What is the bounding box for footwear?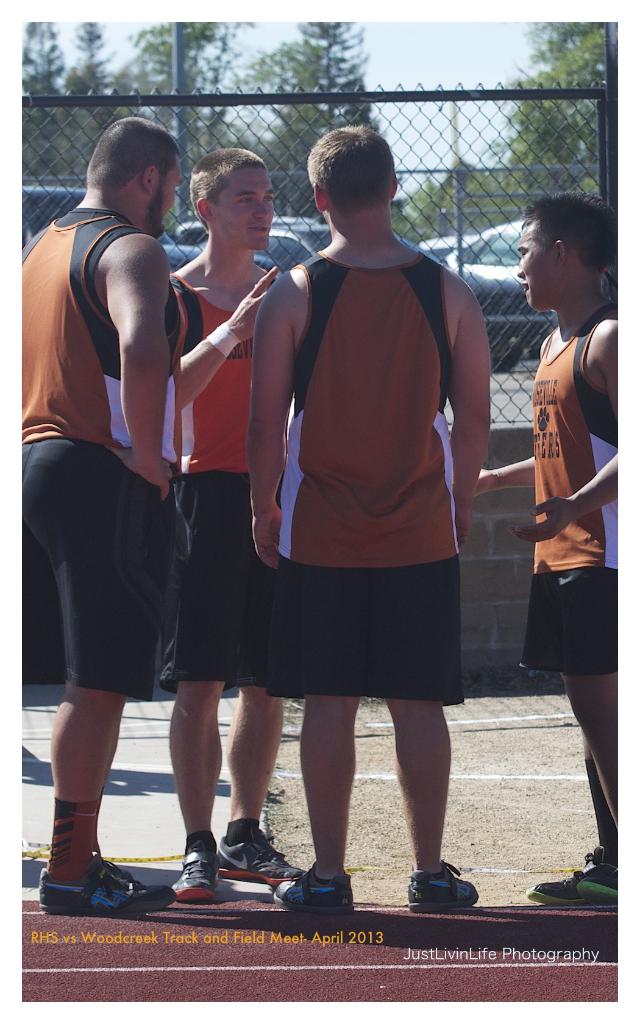
region(172, 845, 225, 908).
